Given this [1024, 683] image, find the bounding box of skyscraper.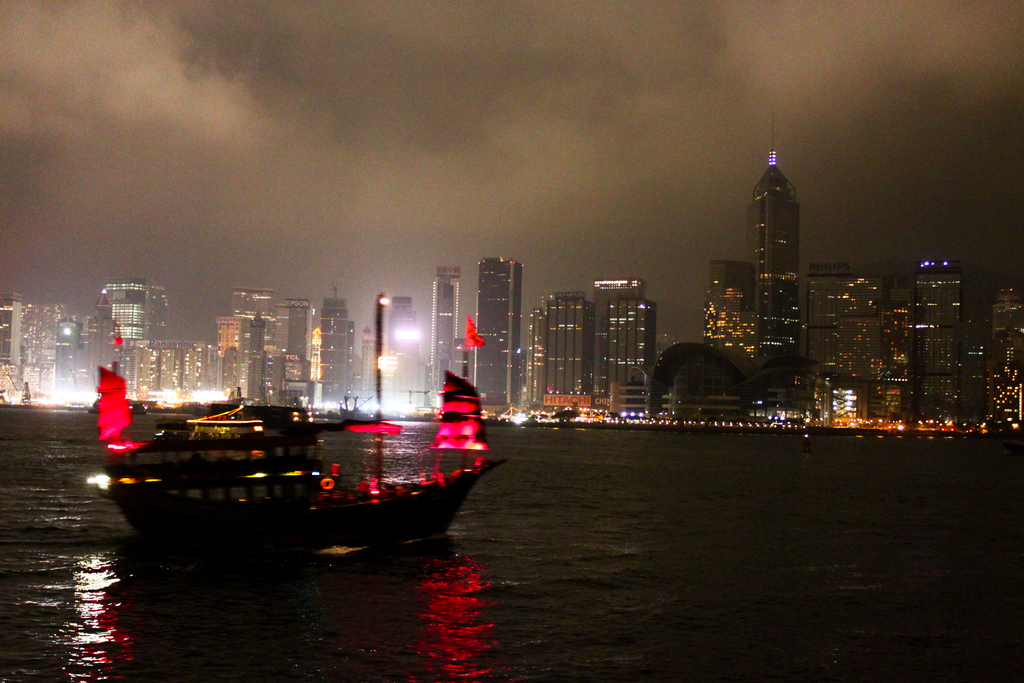
locate(732, 146, 799, 419).
